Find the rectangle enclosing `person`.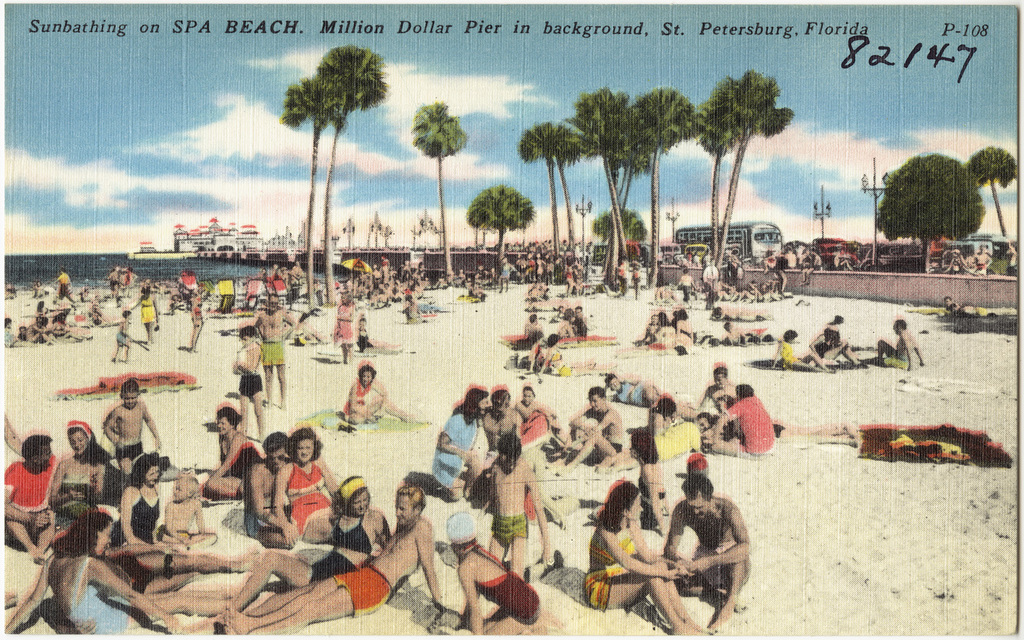
[887,314,934,378].
